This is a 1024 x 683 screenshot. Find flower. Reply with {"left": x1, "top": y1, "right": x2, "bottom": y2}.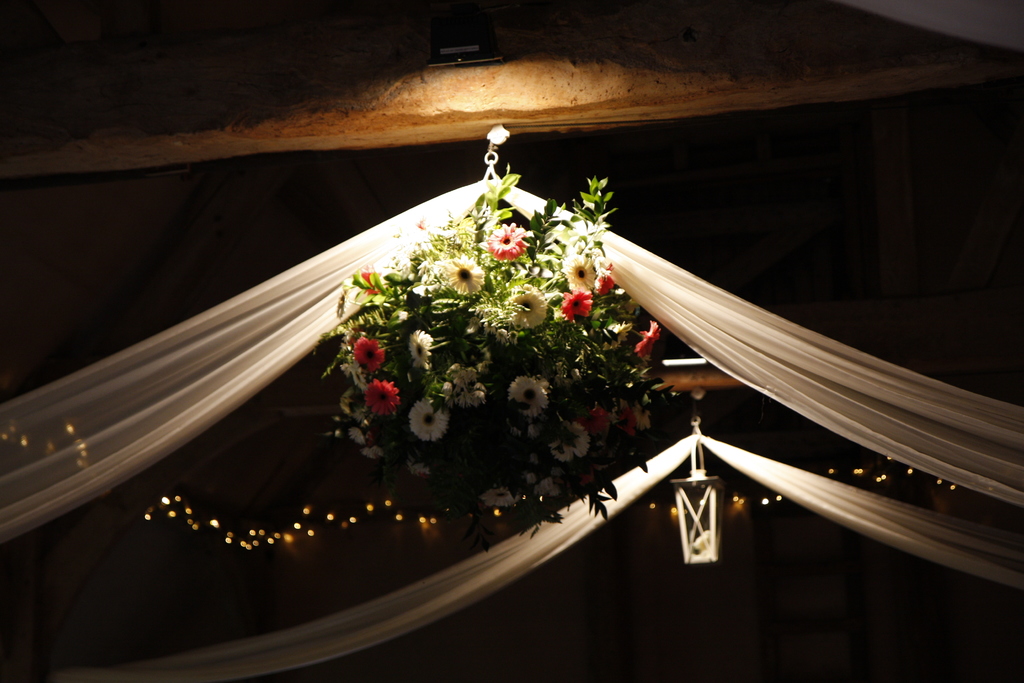
{"left": 449, "top": 253, "right": 484, "bottom": 295}.
